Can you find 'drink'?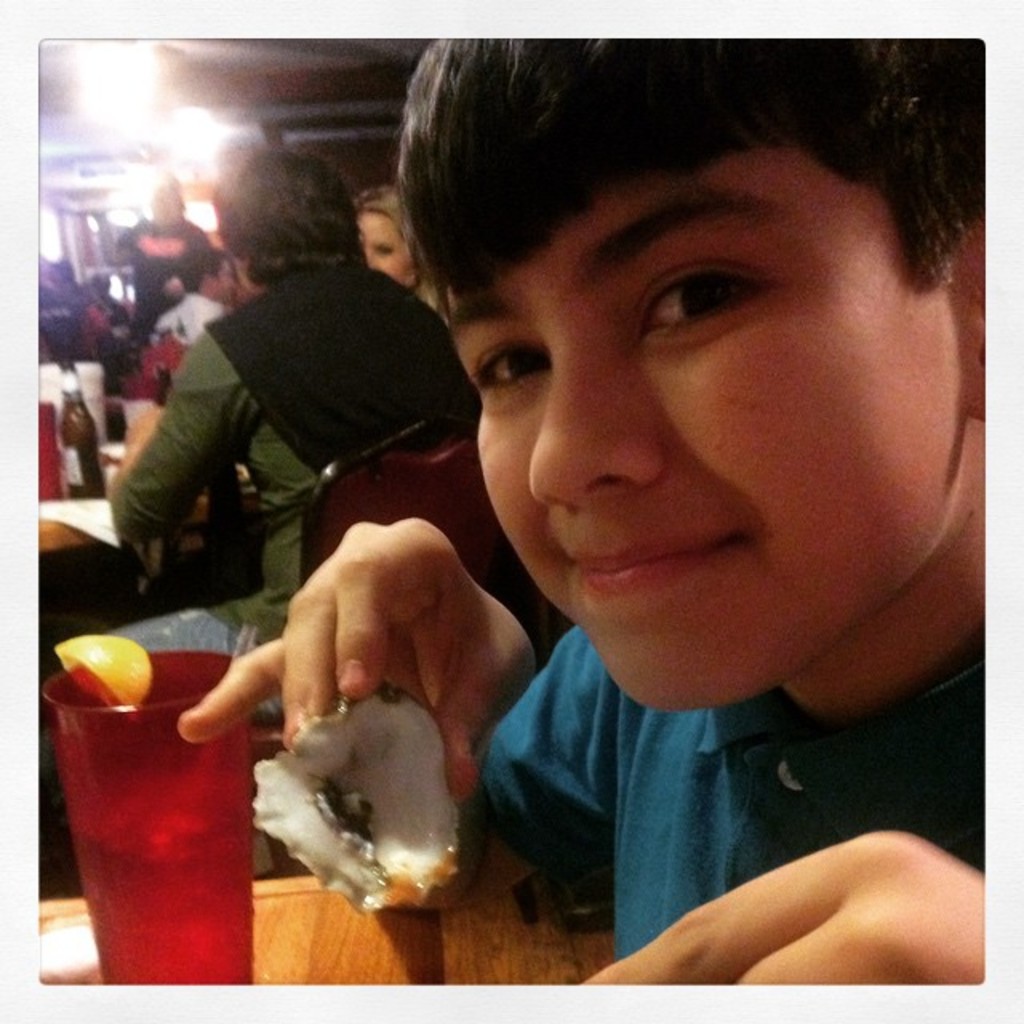
Yes, bounding box: (x1=54, y1=629, x2=256, y2=986).
